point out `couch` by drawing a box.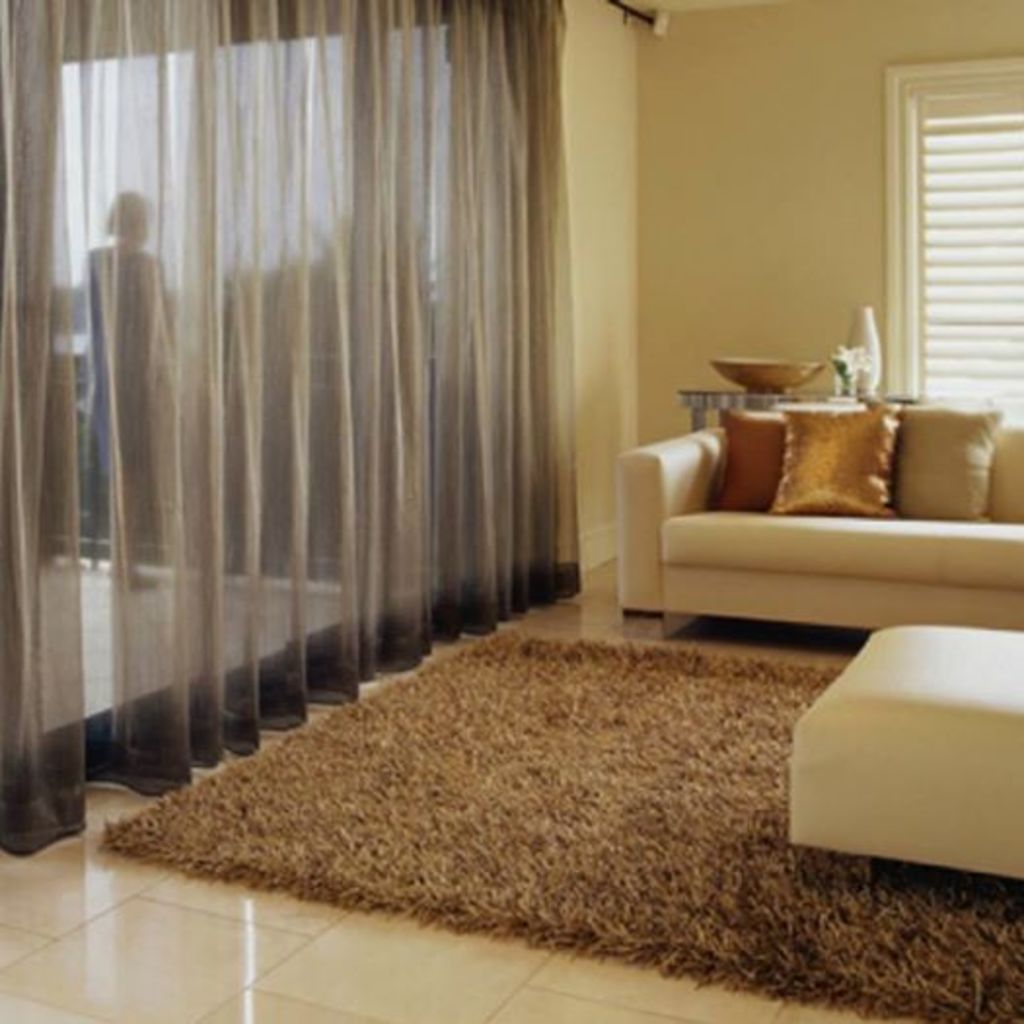
bbox=[619, 382, 1023, 652].
